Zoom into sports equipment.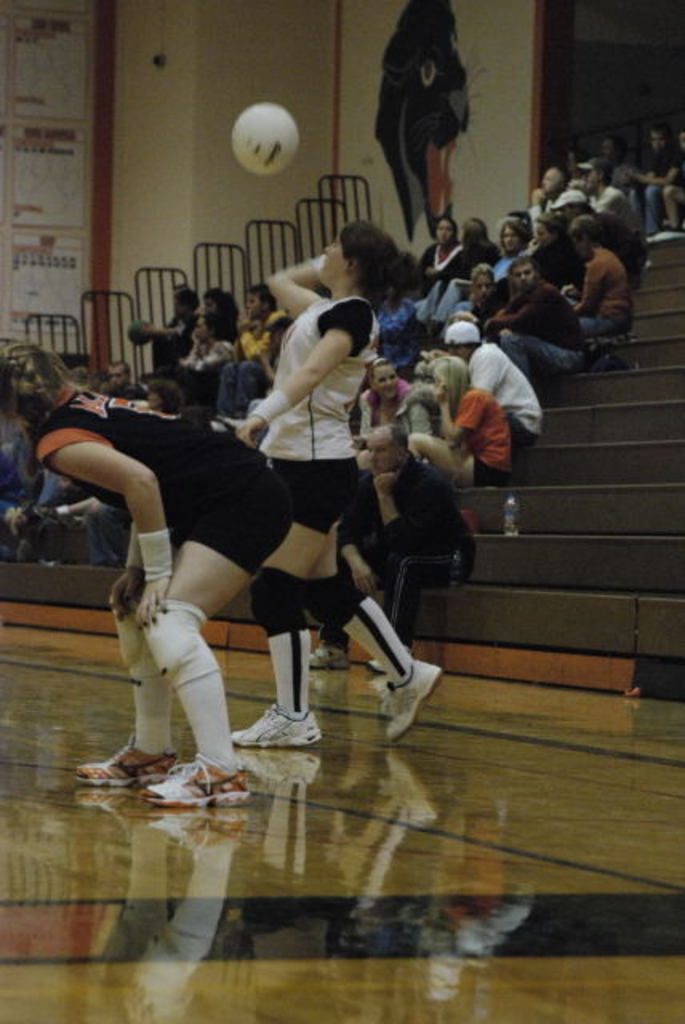
Zoom target: (138, 746, 240, 806).
